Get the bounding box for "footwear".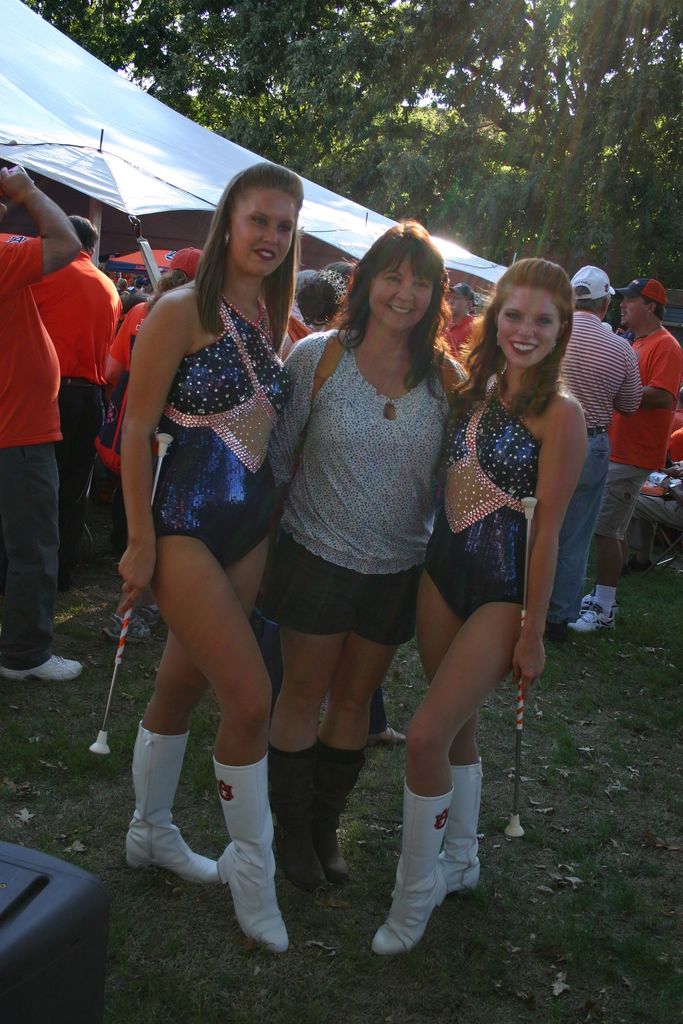
[575, 605, 617, 634].
